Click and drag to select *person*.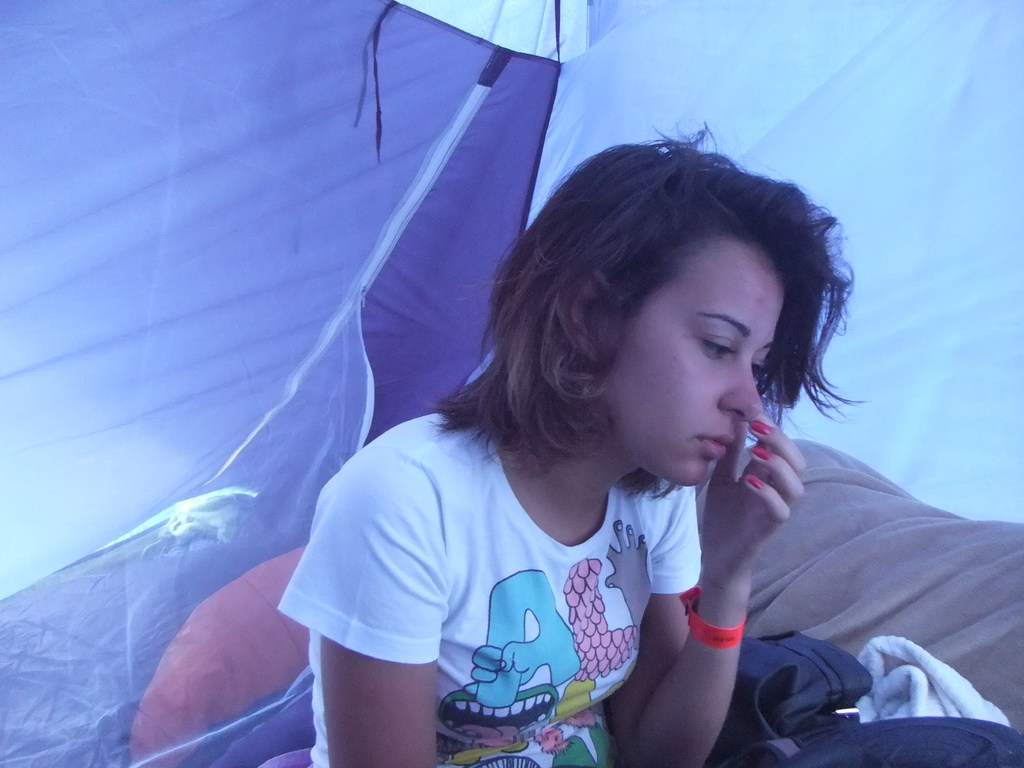
Selection: (228, 141, 934, 762).
